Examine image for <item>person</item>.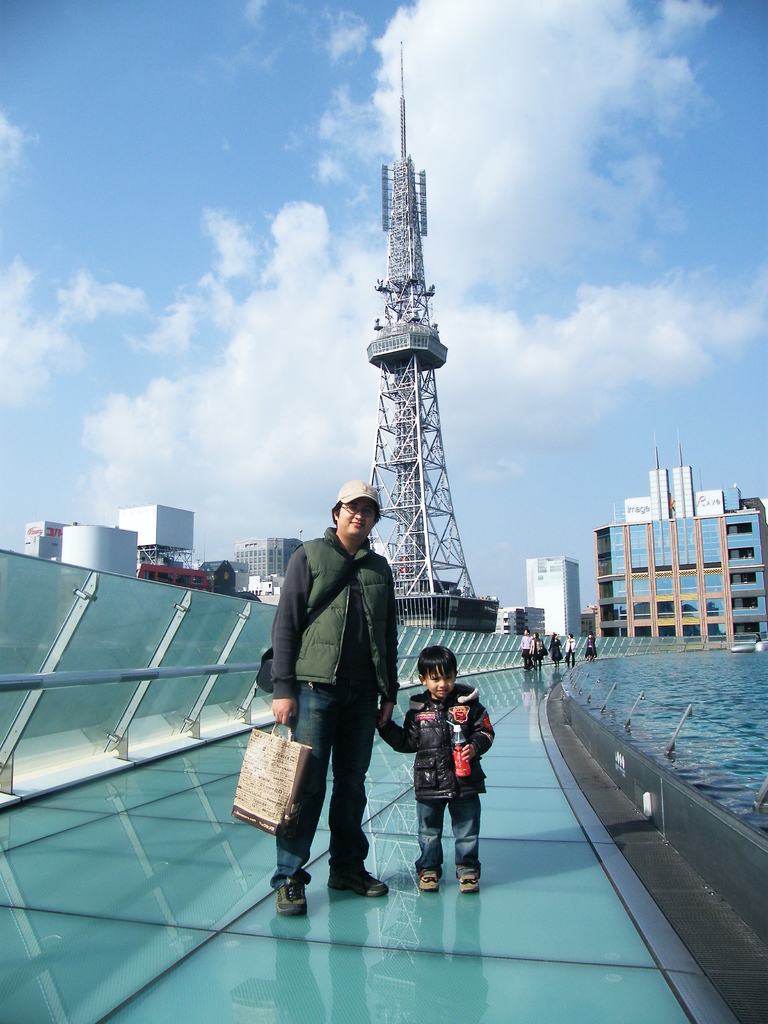
Examination result: (563, 632, 577, 669).
